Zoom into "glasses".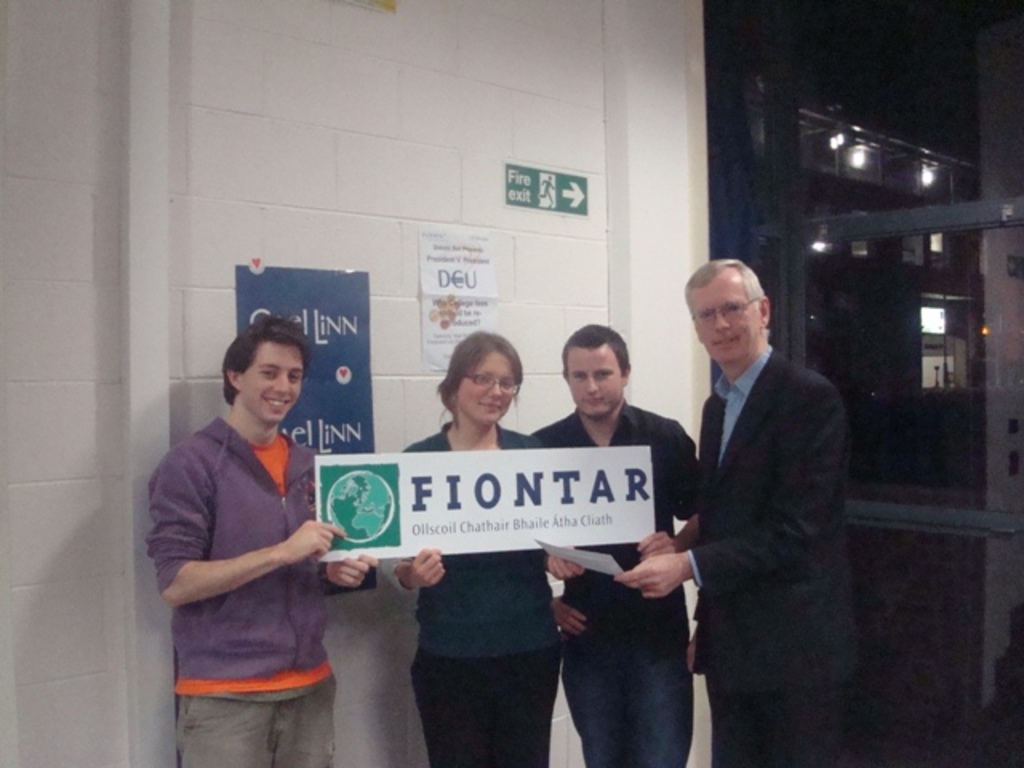
Zoom target: crop(461, 371, 522, 395).
